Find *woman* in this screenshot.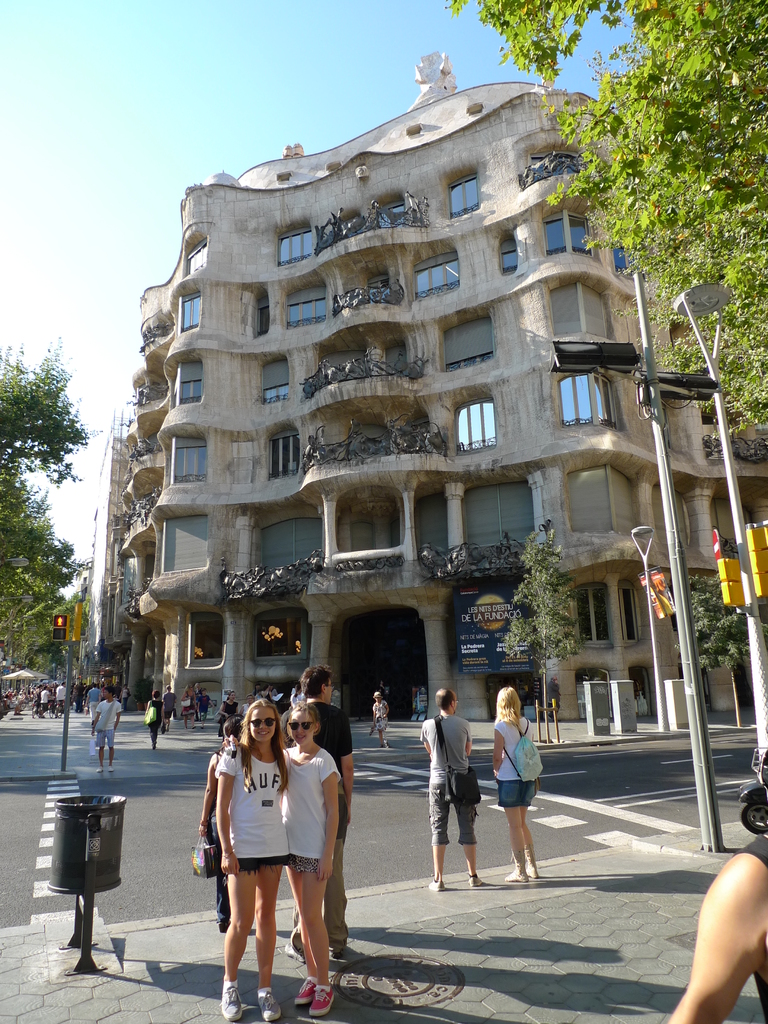
The bounding box for *woman* is <region>216, 697, 289, 1022</region>.
